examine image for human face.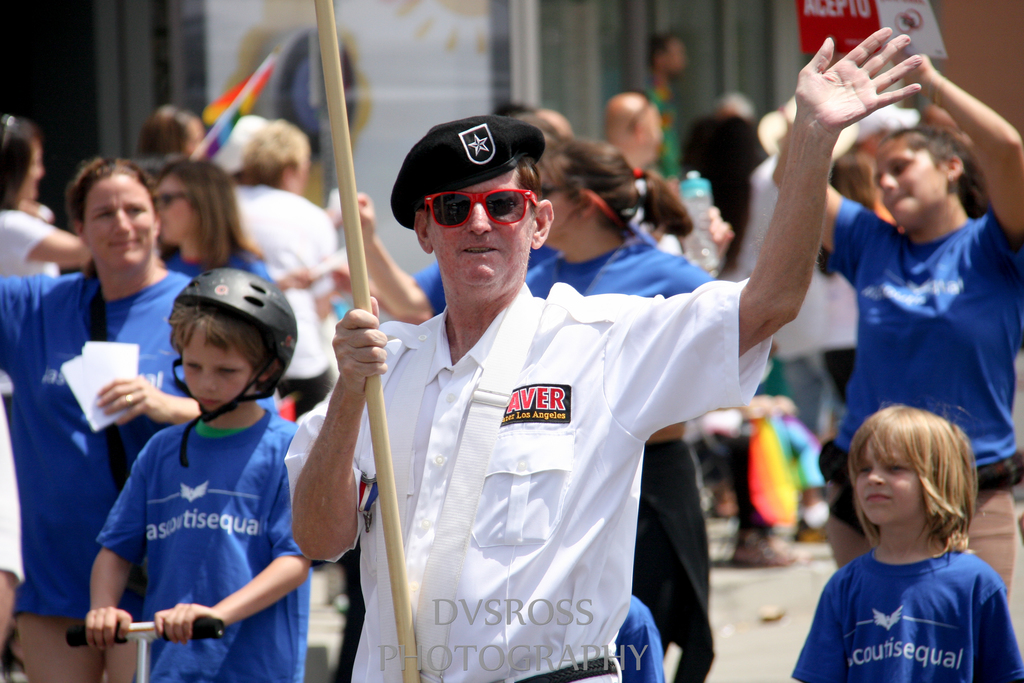
Examination result: BBox(428, 170, 532, 287).
